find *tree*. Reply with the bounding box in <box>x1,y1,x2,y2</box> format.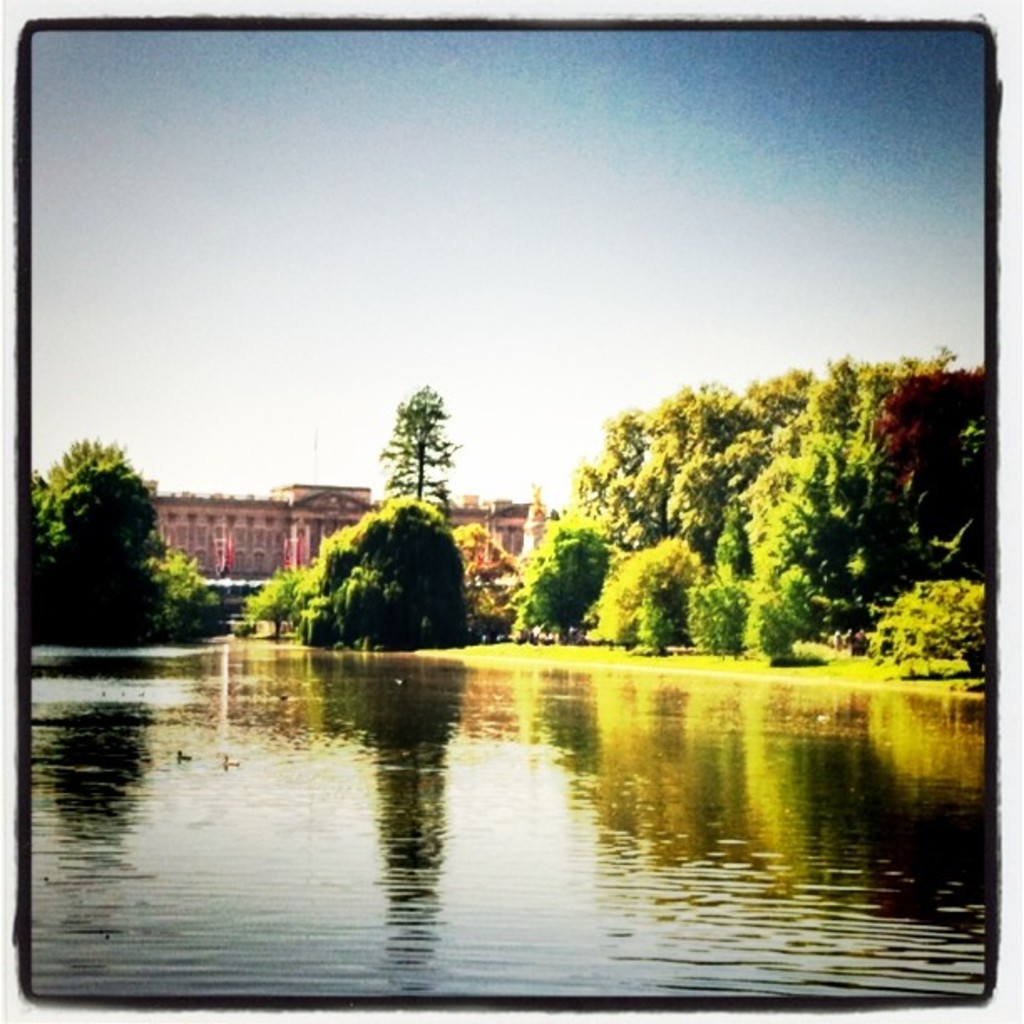
<box>863,571,984,683</box>.
